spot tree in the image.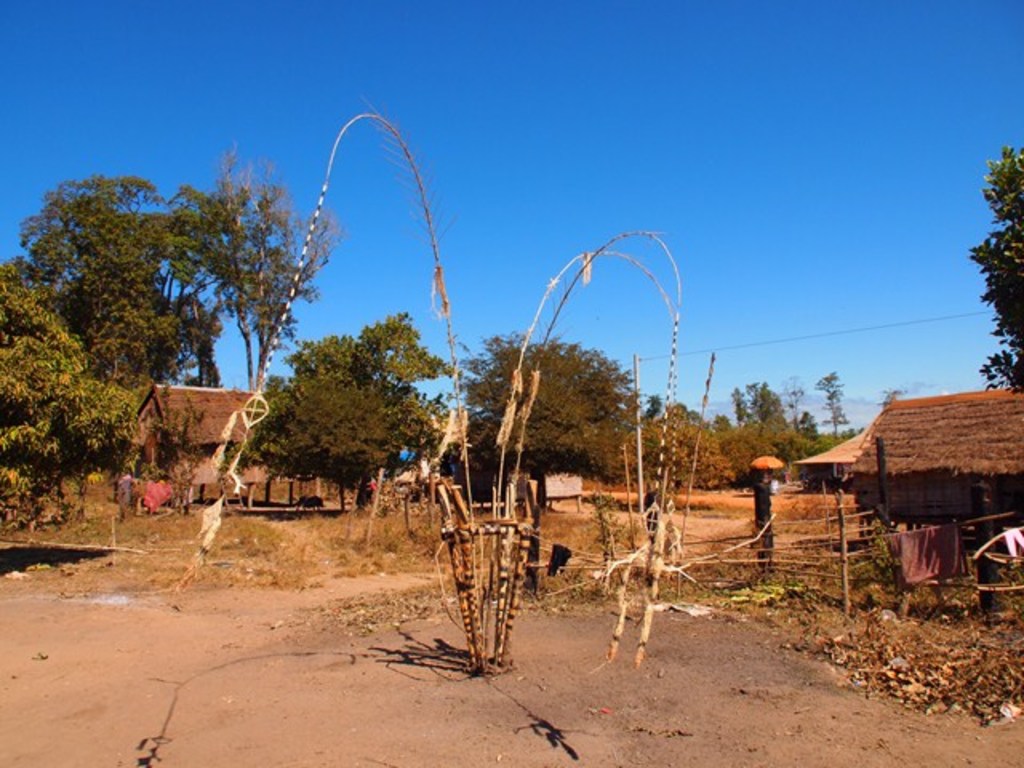
tree found at detection(638, 395, 813, 522).
